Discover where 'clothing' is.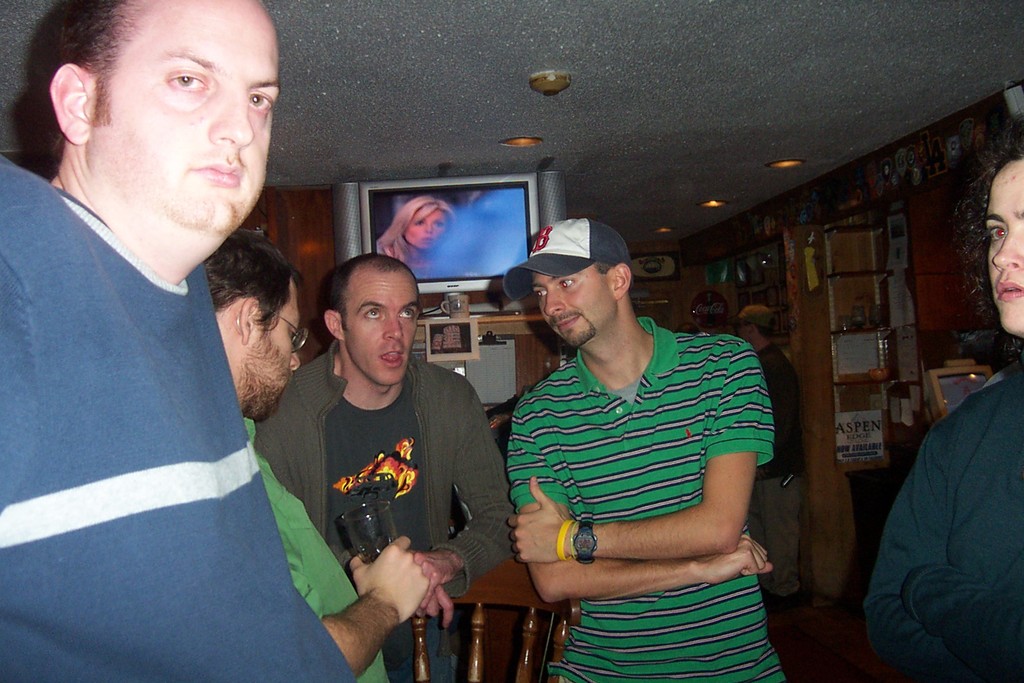
Discovered at (245, 412, 392, 682).
